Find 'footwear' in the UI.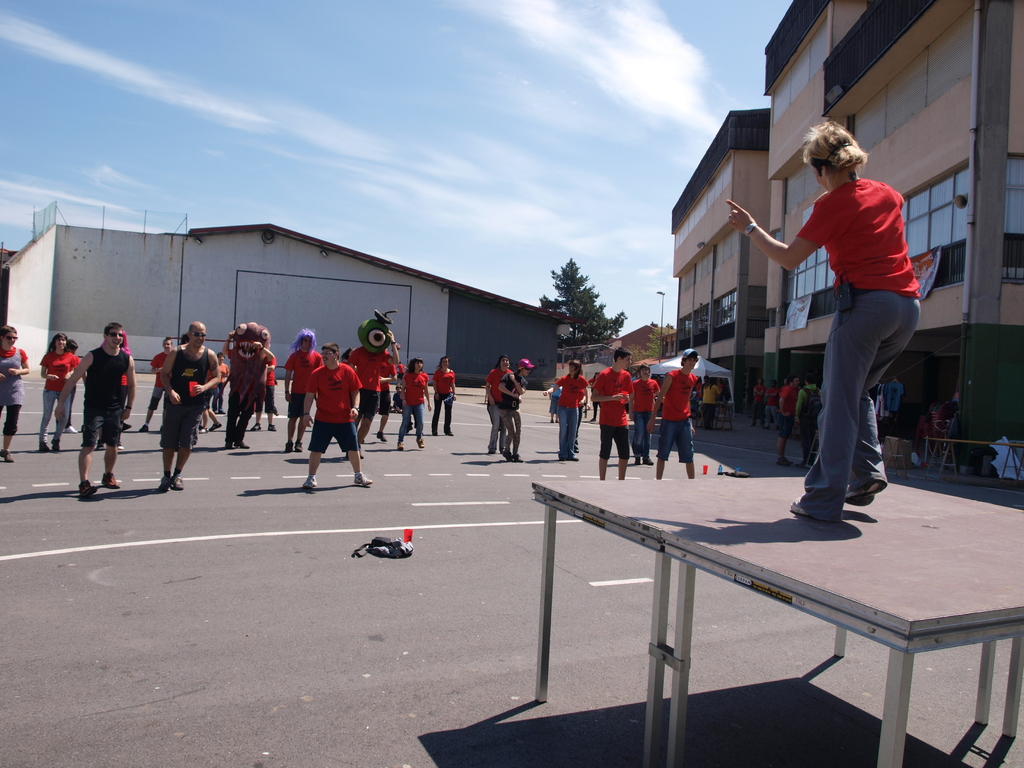
UI element at {"left": 842, "top": 481, "right": 883, "bottom": 506}.
